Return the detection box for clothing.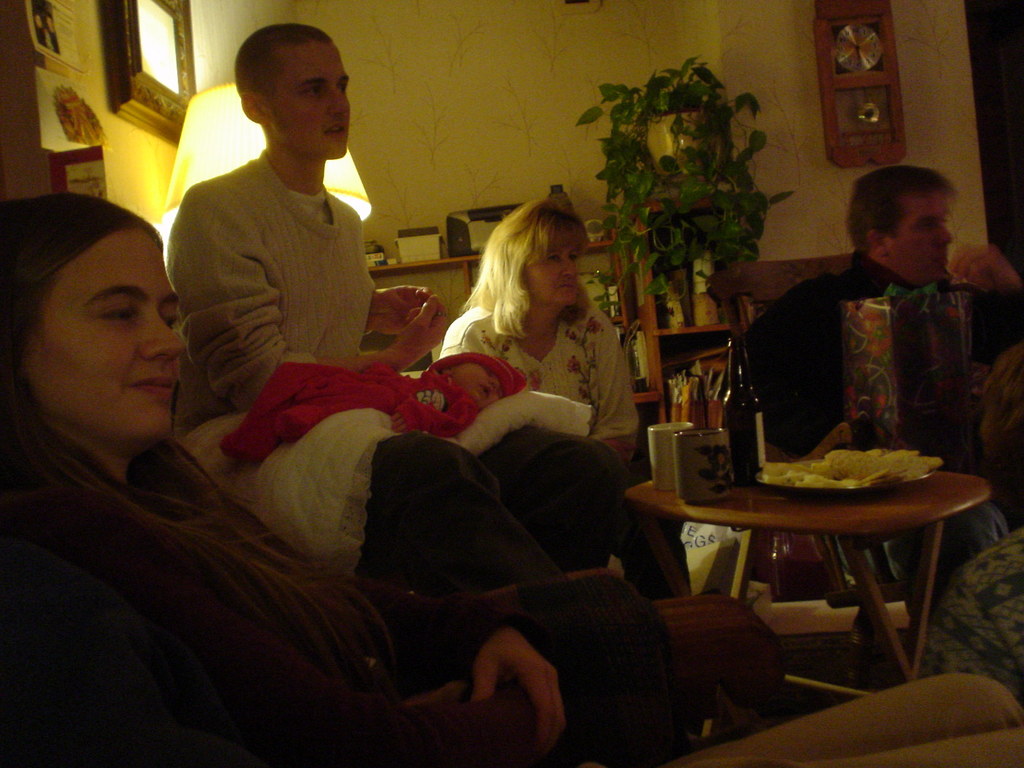
737, 267, 1023, 515.
